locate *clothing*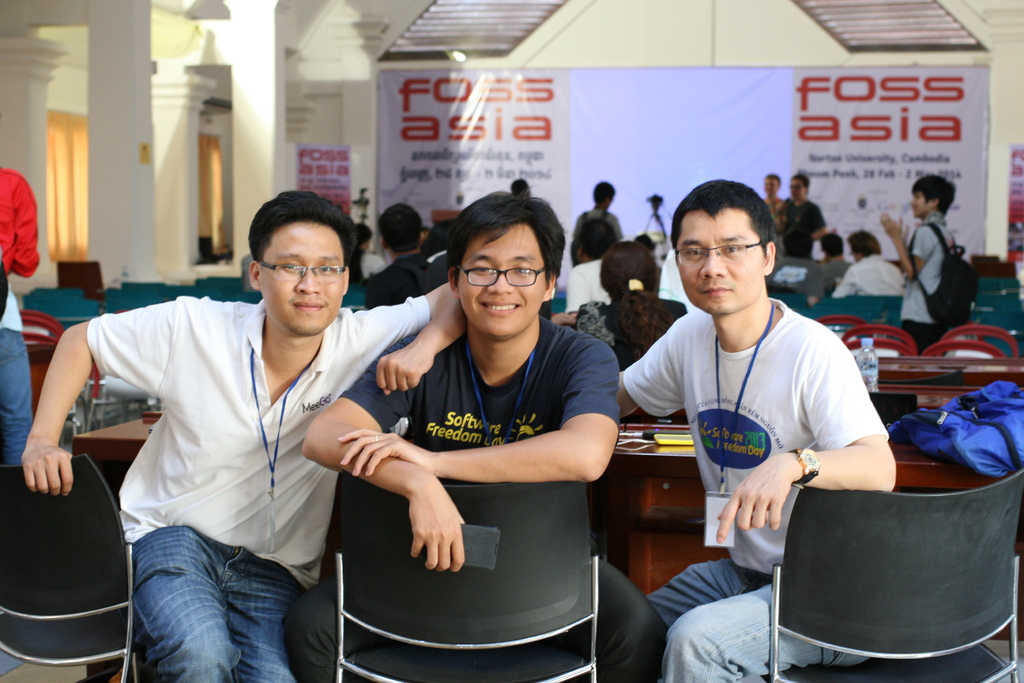
<bbox>349, 308, 633, 472</bbox>
